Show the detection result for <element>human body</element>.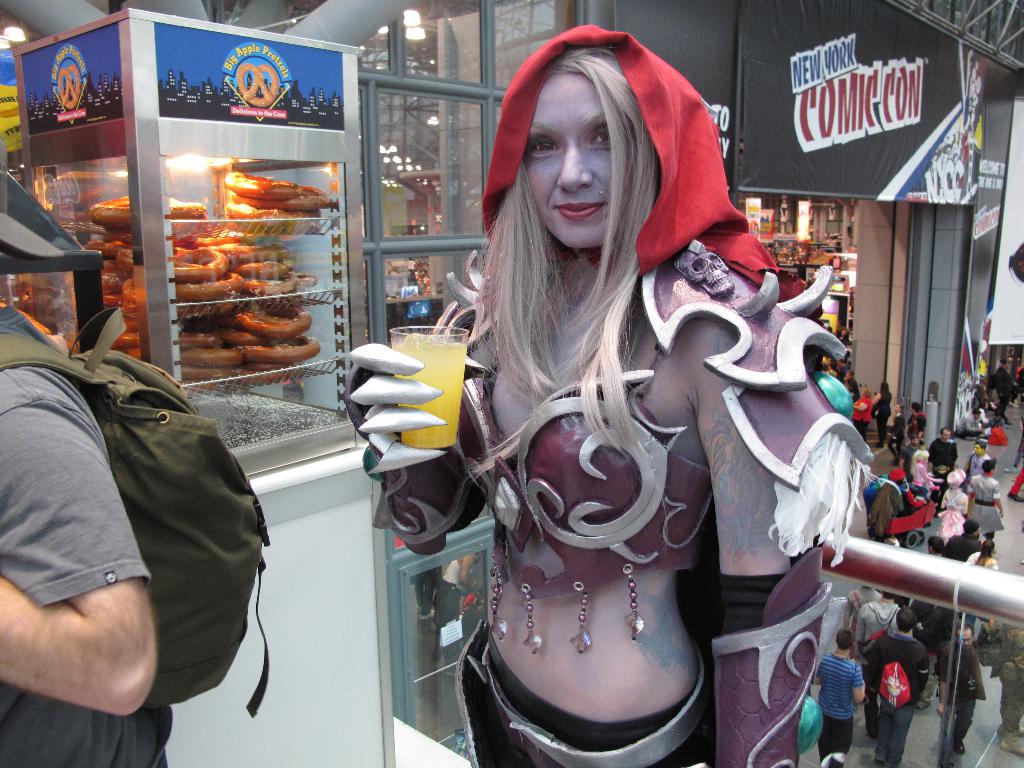
{"x1": 842, "y1": 363, "x2": 863, "y2": 405}.
